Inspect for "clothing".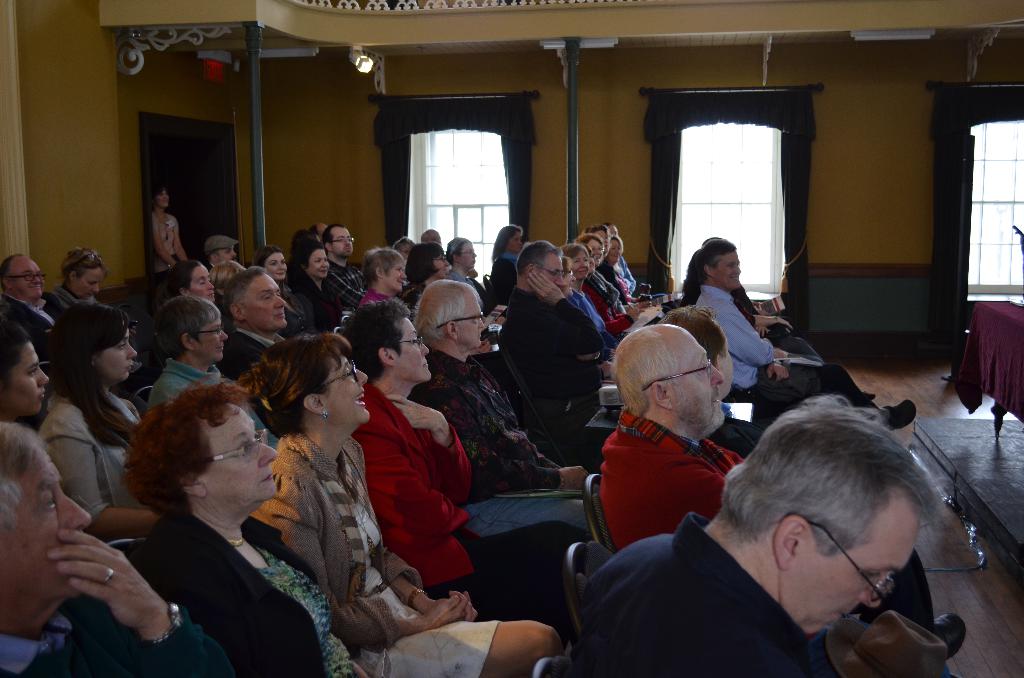
Inspection: 493 289 605 439.
